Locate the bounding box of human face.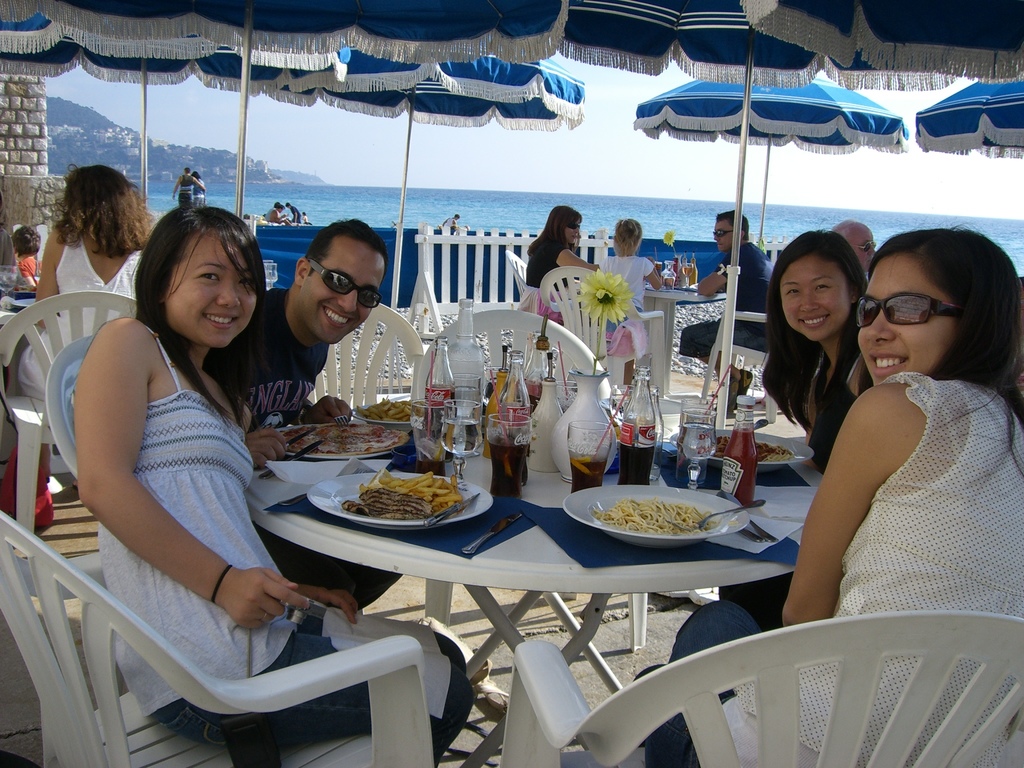
Bounding box: bbox=(850, 226, 876, 271).
